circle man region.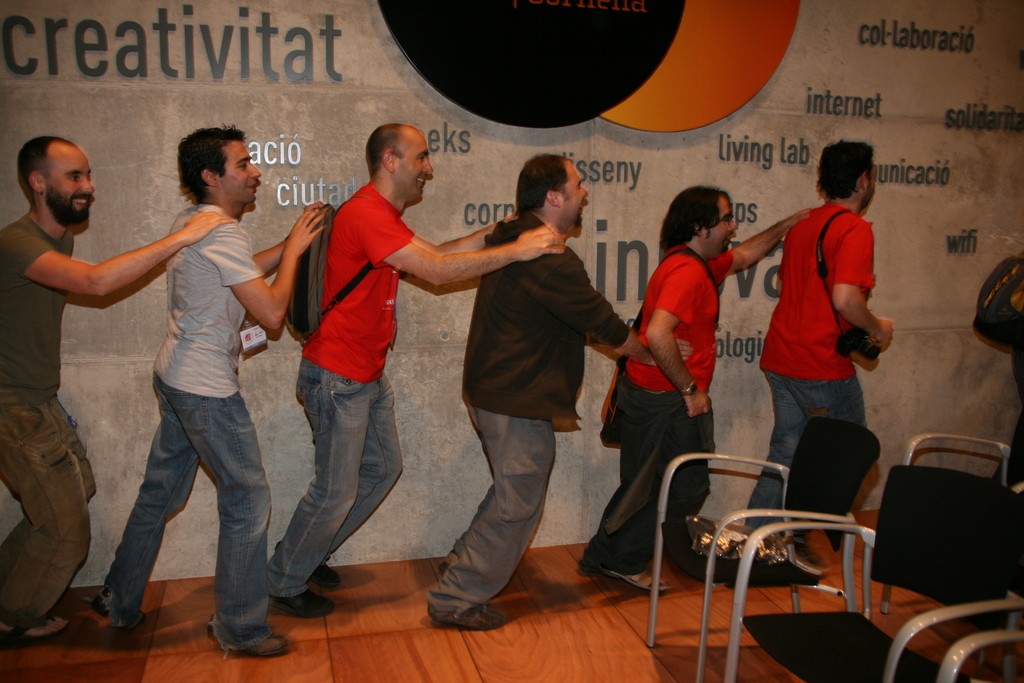
Region: <bbox>243, 128, 490, 593</bbox>.
